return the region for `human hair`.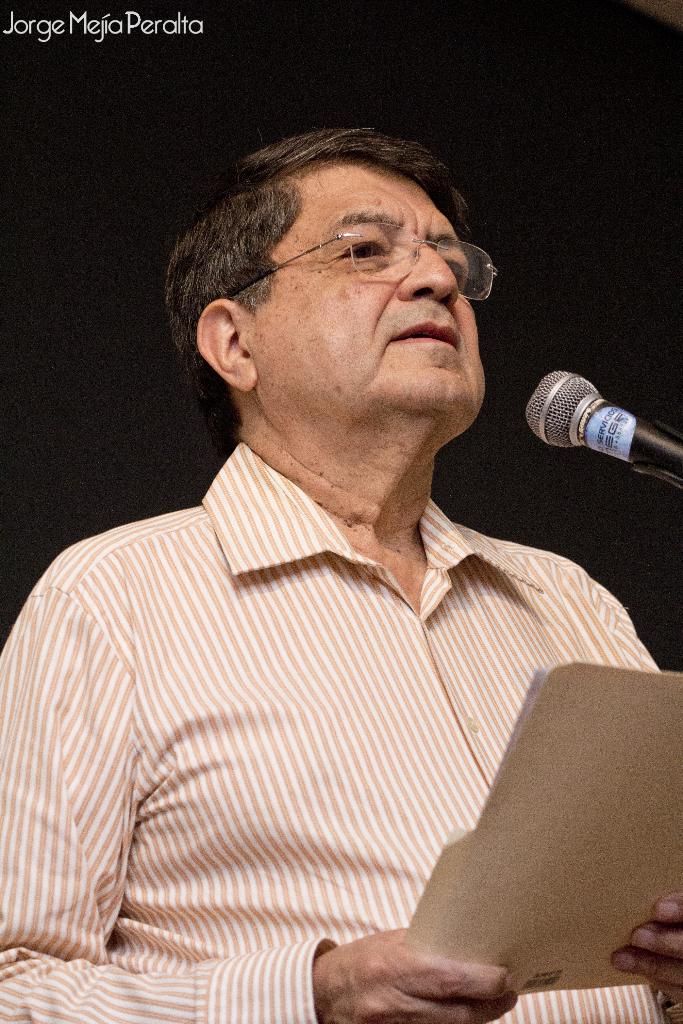
{"left": 191, "top": 119, "right": 491, "bottom": 442}.
